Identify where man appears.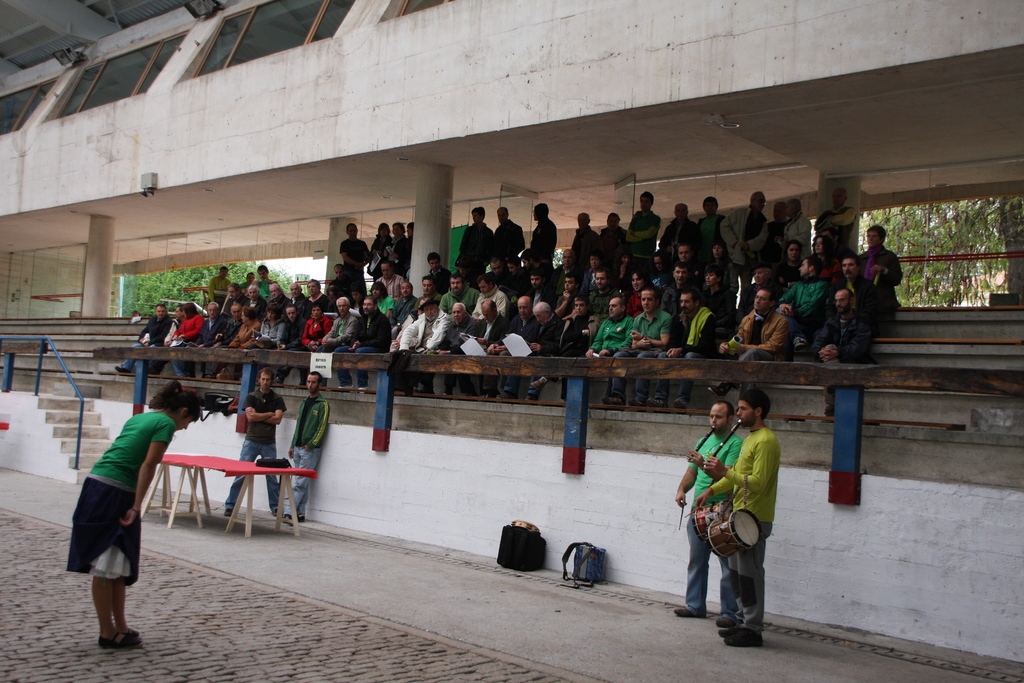
Appears at <bbox>271, 304, 305, 389</bbox>.
